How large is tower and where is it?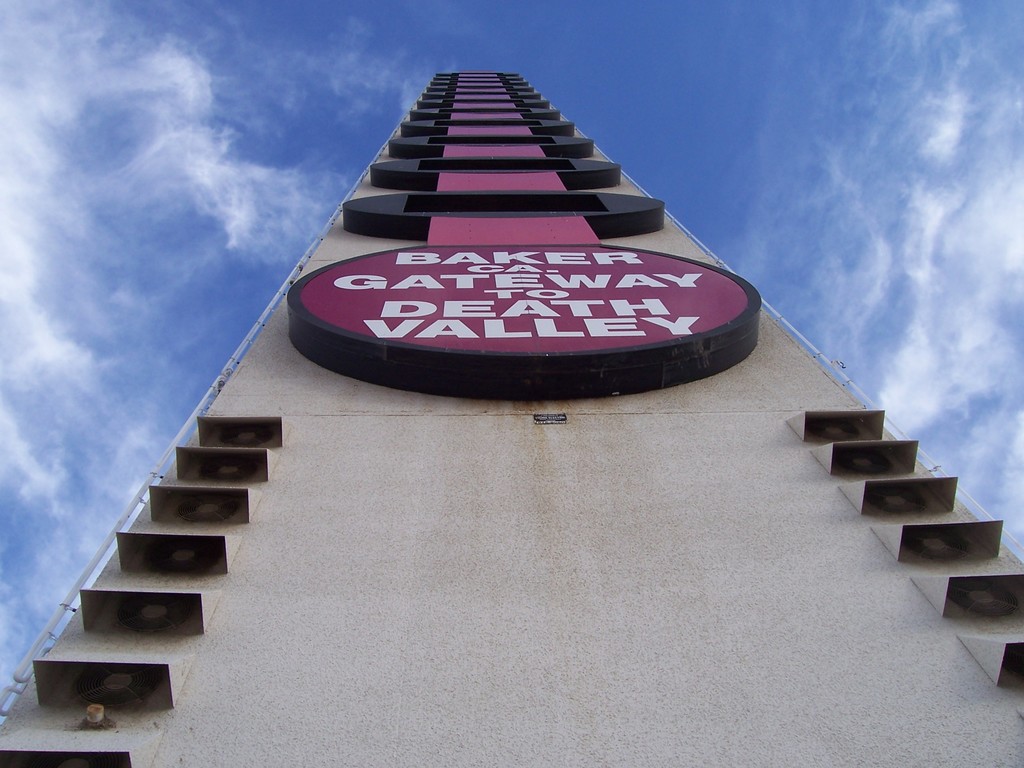
Bounding box: [left=3, top=70, right=1023, bottom=767].
